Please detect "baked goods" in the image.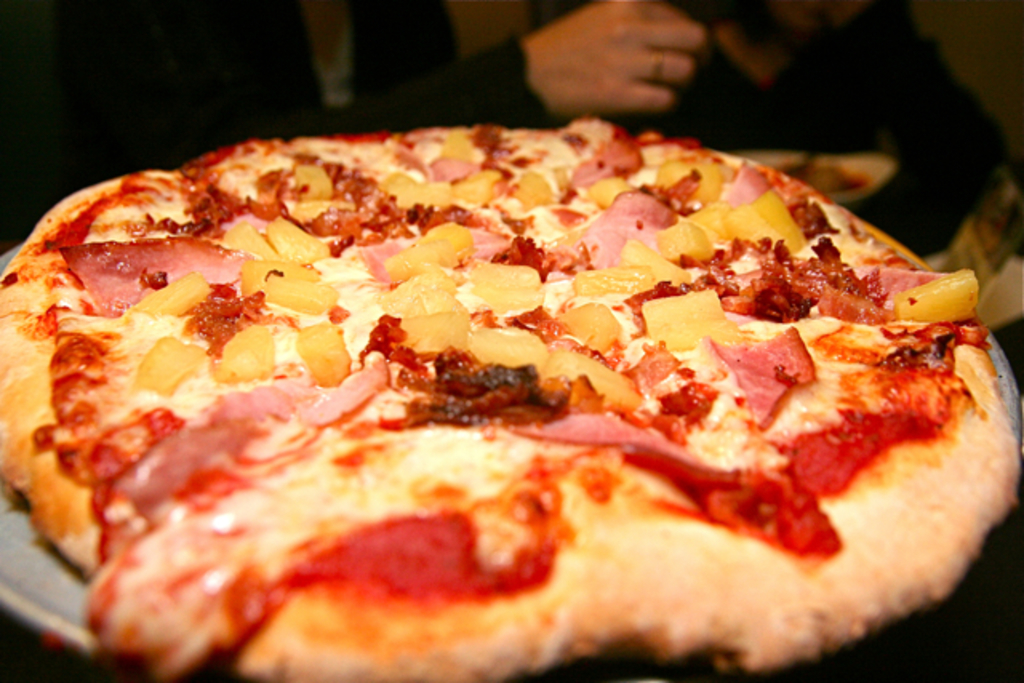
Rect(0, 110, 1022, 681).
